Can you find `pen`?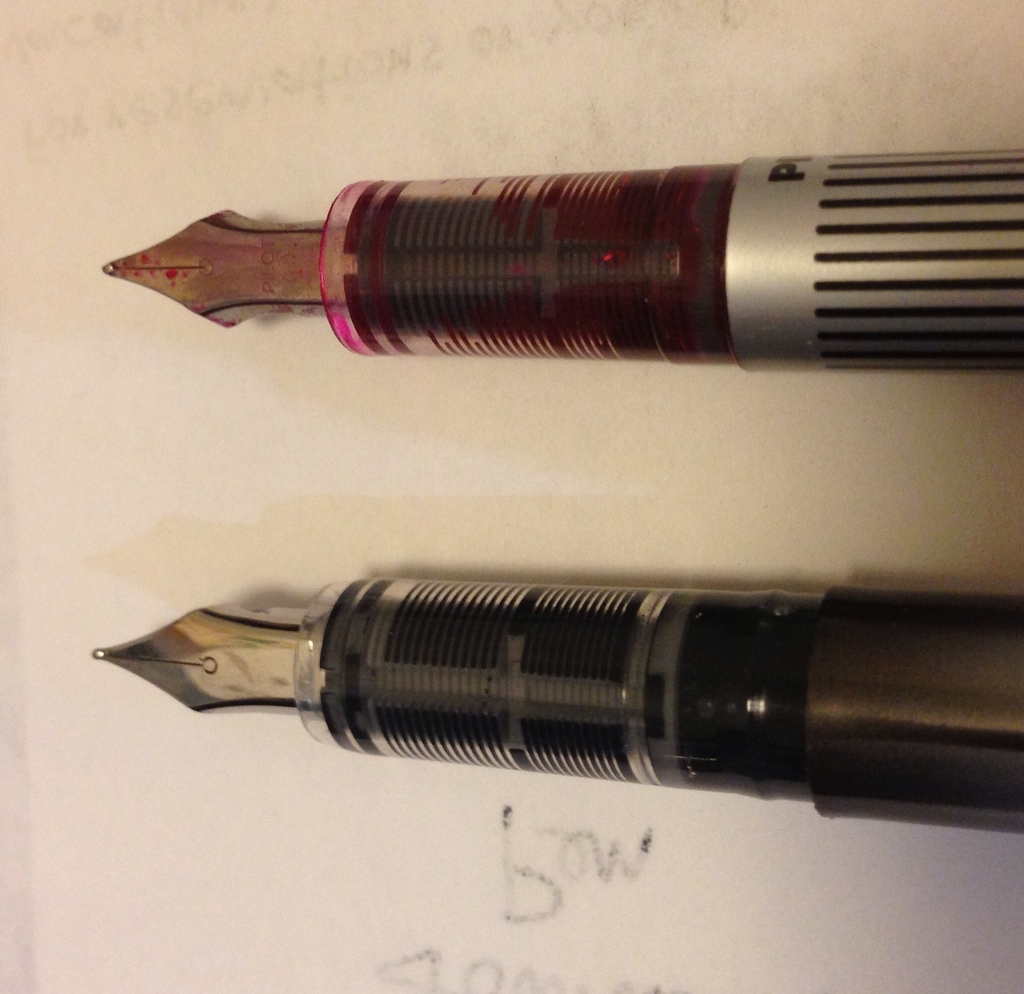
Yes, bounding box: box(95, 147, 1023, 374).
